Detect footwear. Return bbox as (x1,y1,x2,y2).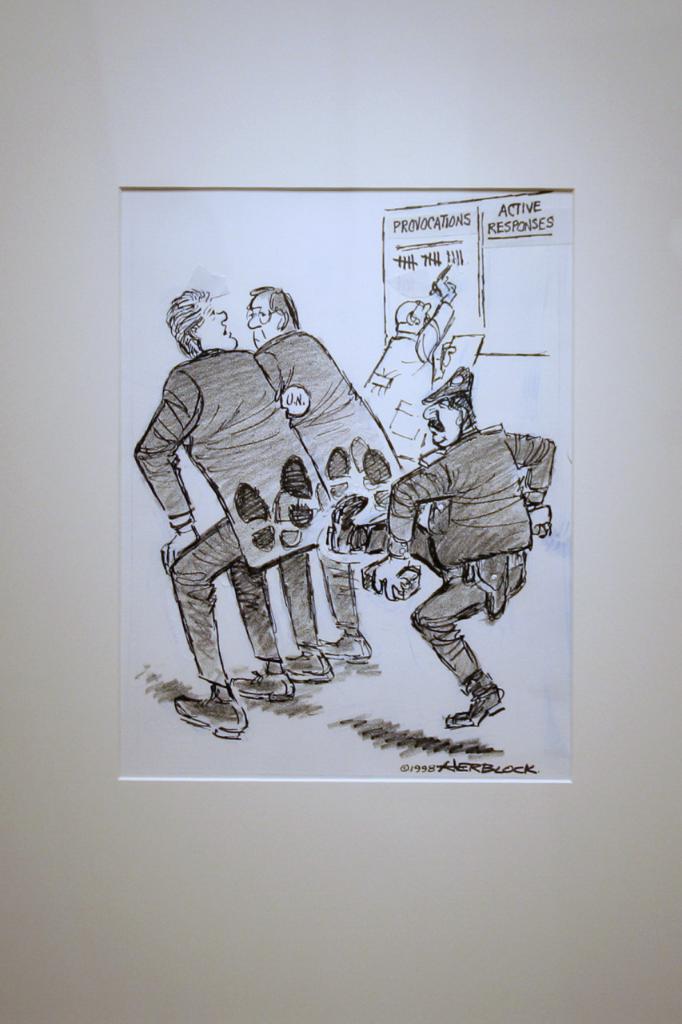
(233,669,296,706).
